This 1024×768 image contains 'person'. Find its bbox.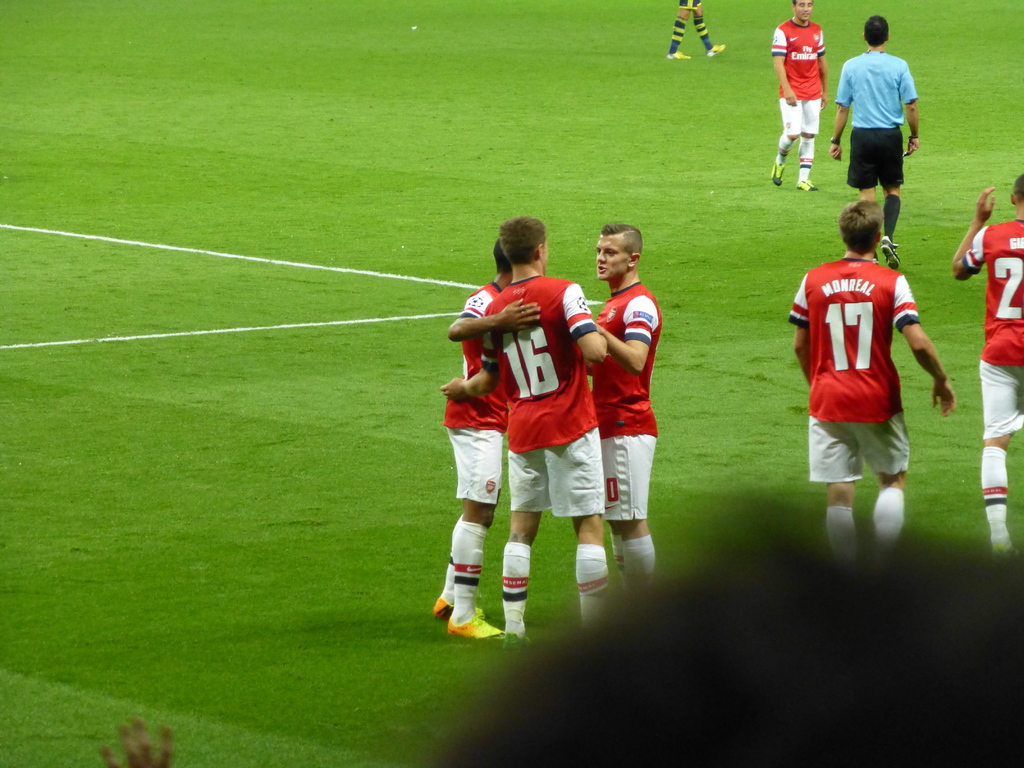
locate(953, 178, 1023, 569).
